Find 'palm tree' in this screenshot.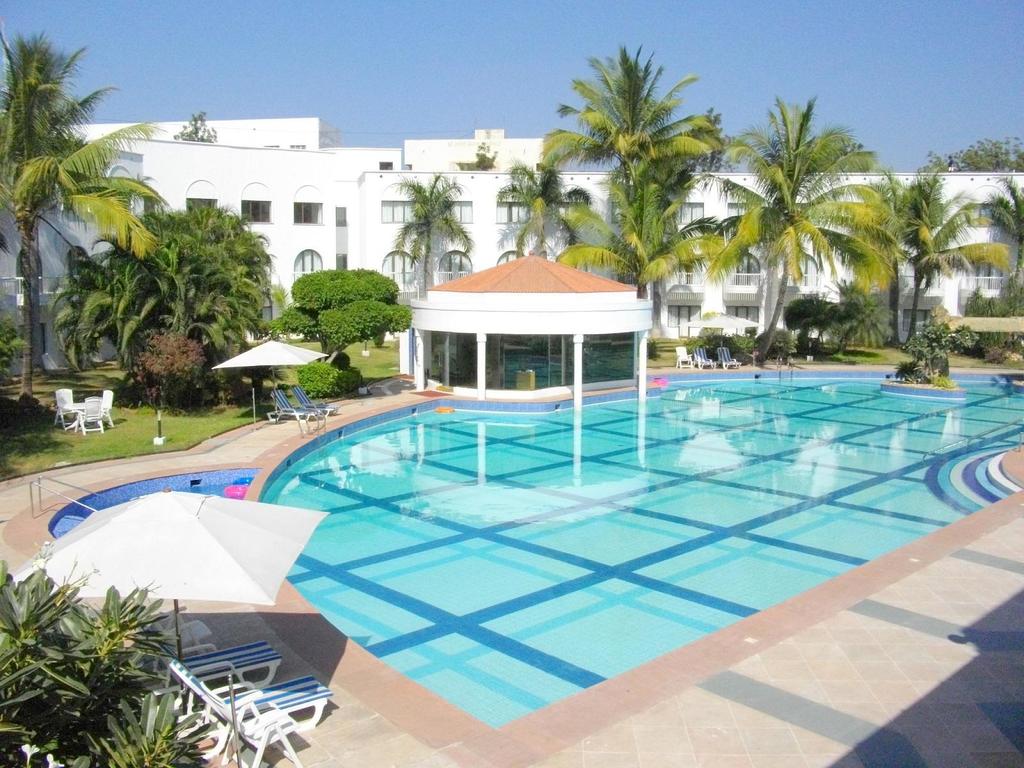
The bounding box for 'palm tree' is Rect(541, 36, 726, 311).
